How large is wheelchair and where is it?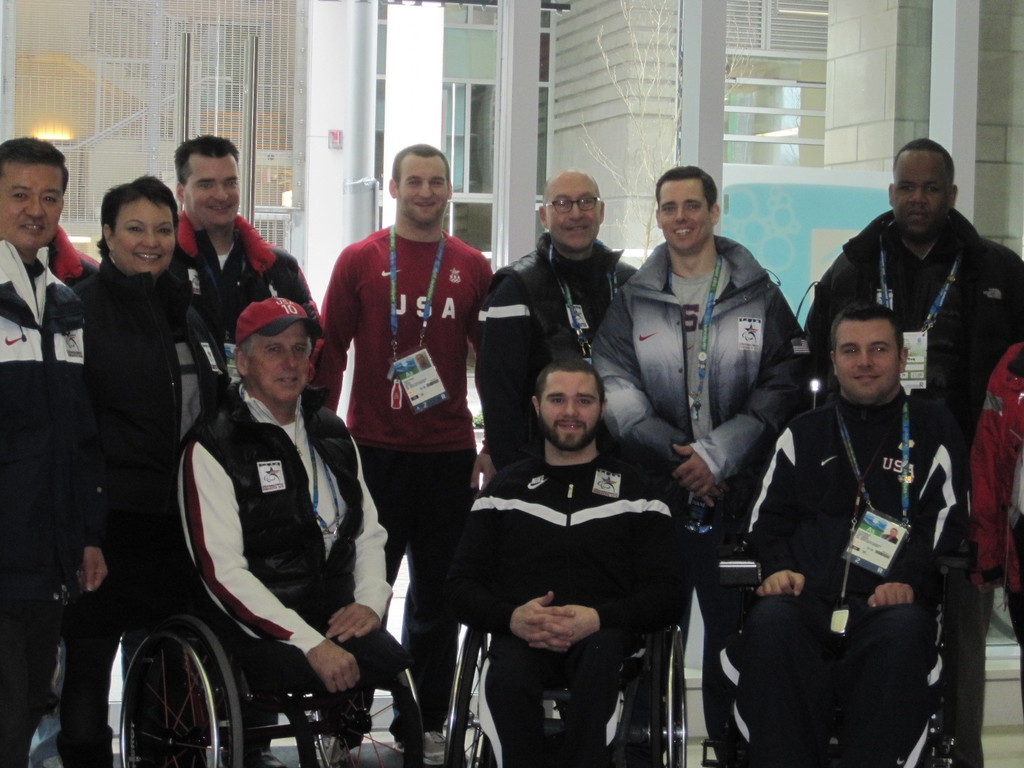
Bounding box: l=691, t=577, r=983, b=767.
